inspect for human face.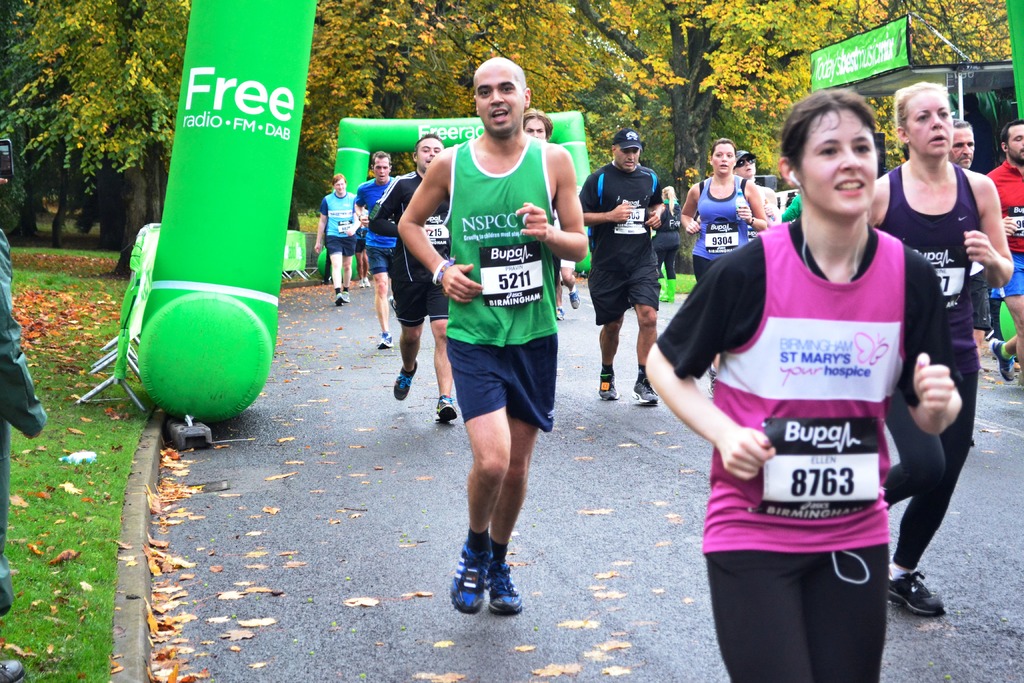
Inspection: bbox=[614, 149, 639, 167].
